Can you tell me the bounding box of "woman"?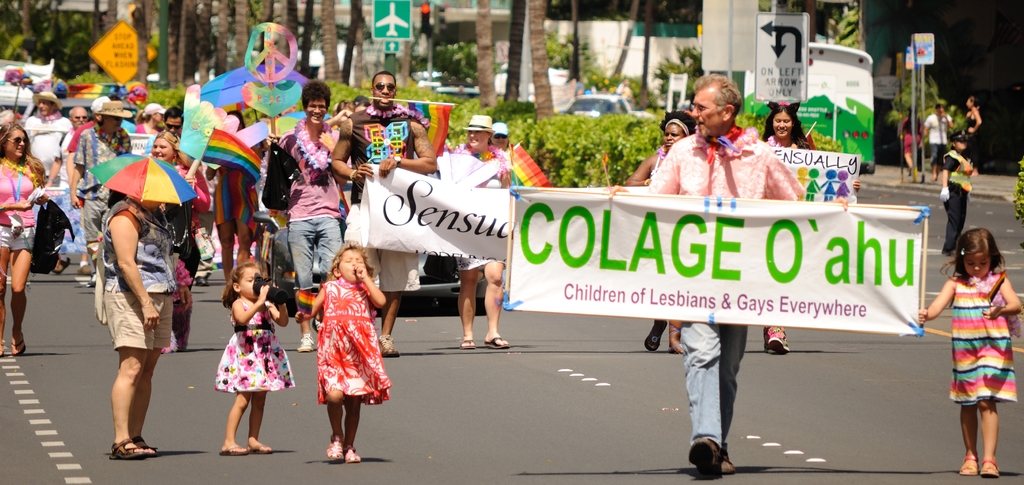
623 109 695 354.
